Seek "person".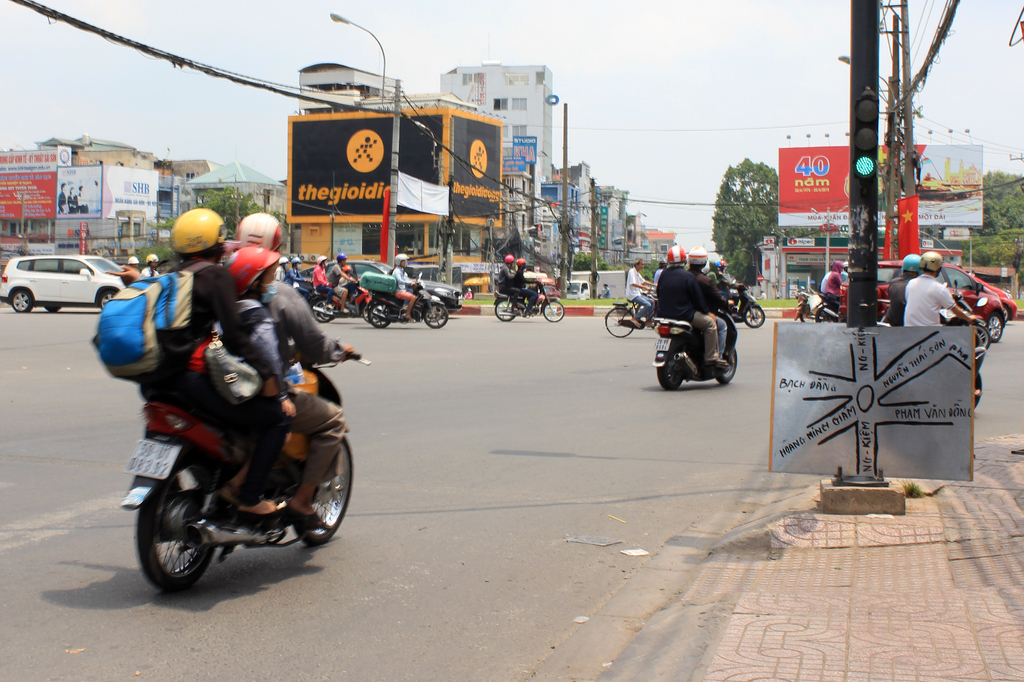
(left=138, top=207, right=287, bottom=522).
